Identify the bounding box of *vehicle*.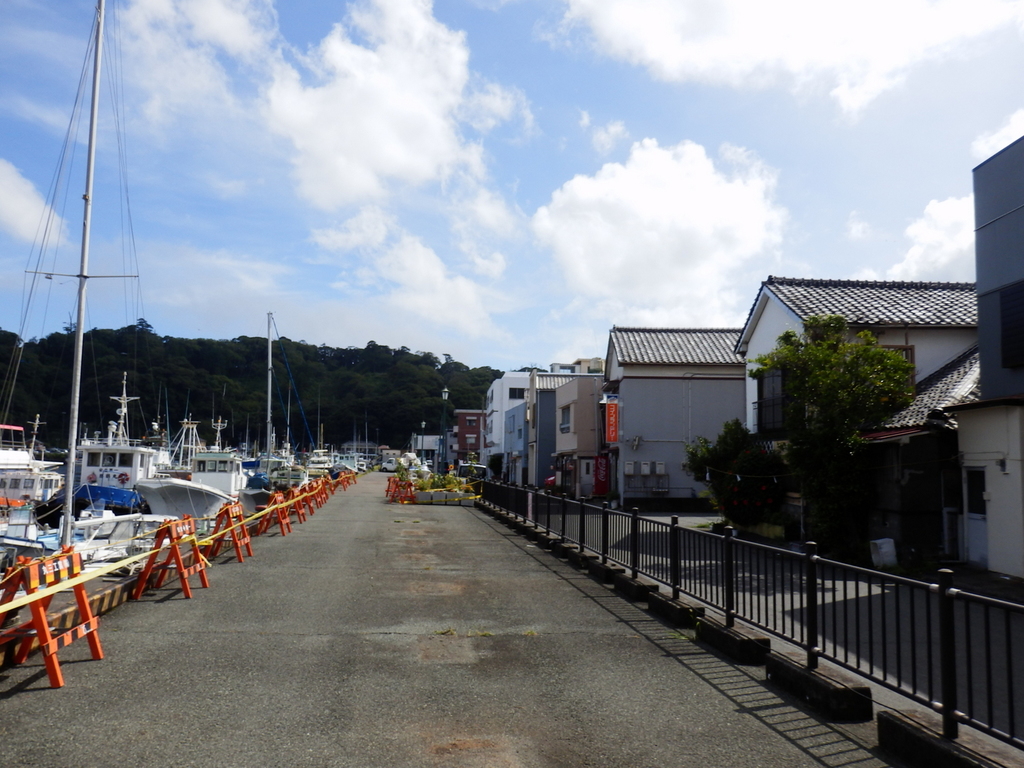
detection(337, 454, 361, 477).
